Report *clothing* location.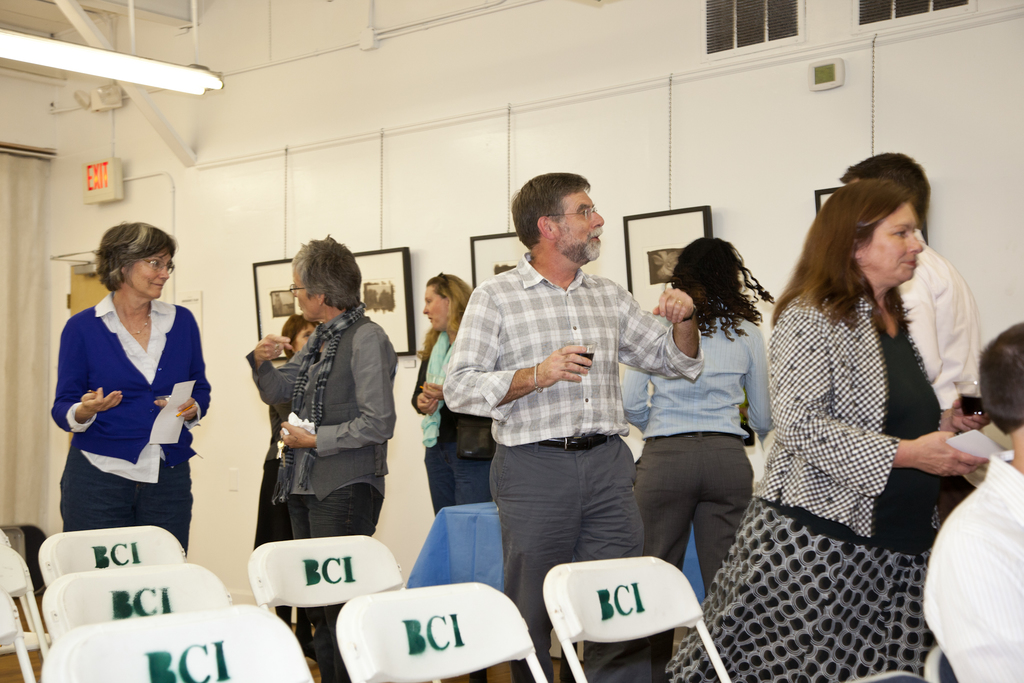
Report: (926, 448, 1023, 682).
